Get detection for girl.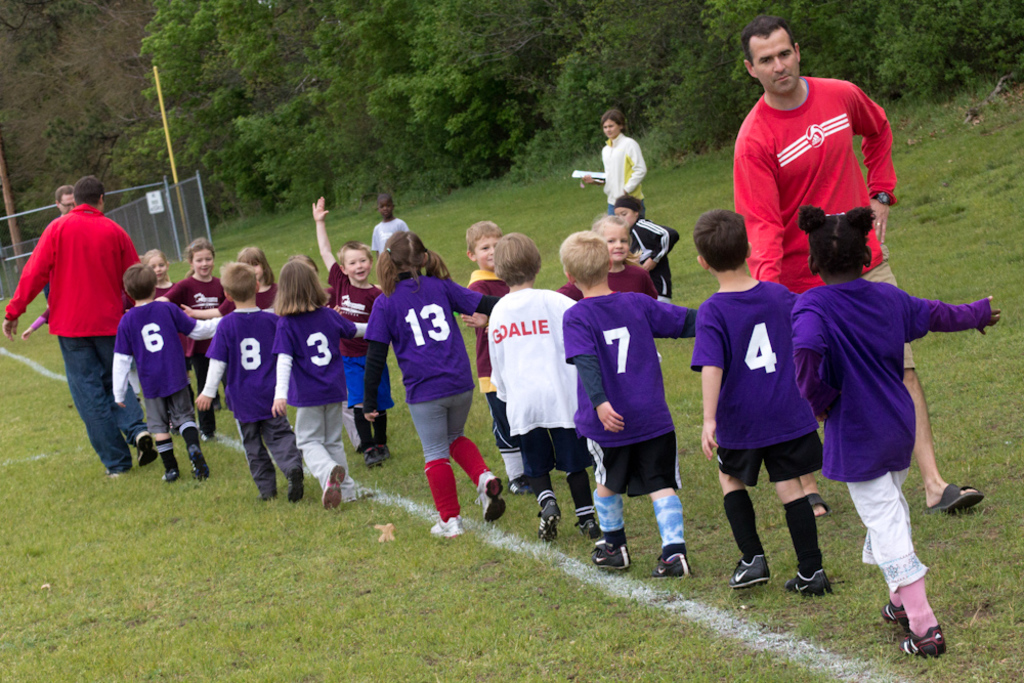
Detection: <region>127, 249, 177, 324</region>.
